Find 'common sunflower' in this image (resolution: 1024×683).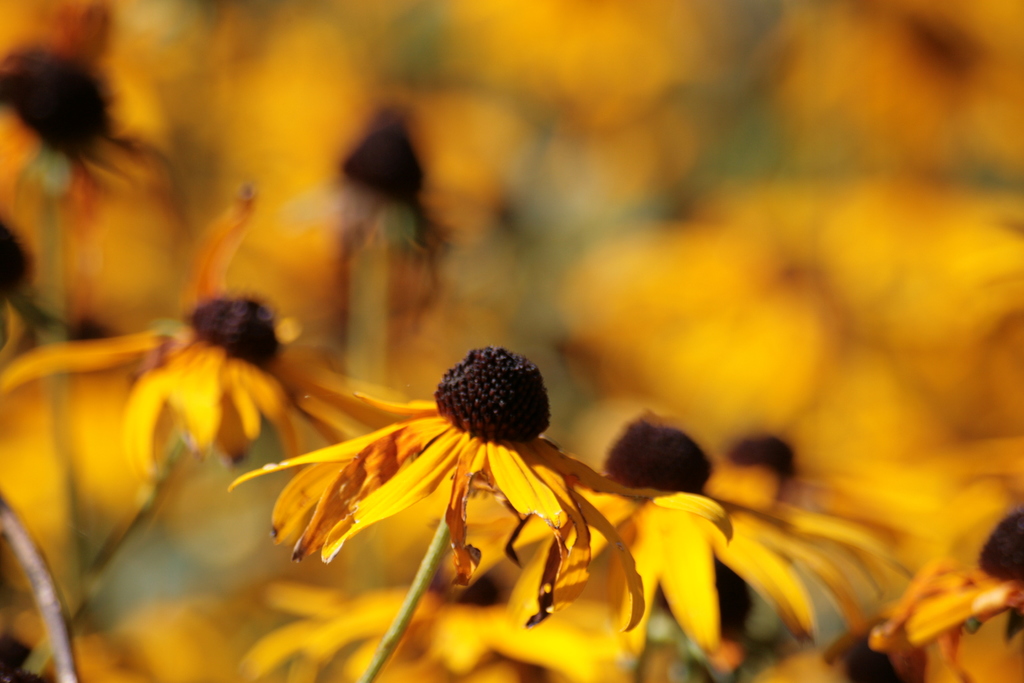
locate(230, 345, 734, 623).
